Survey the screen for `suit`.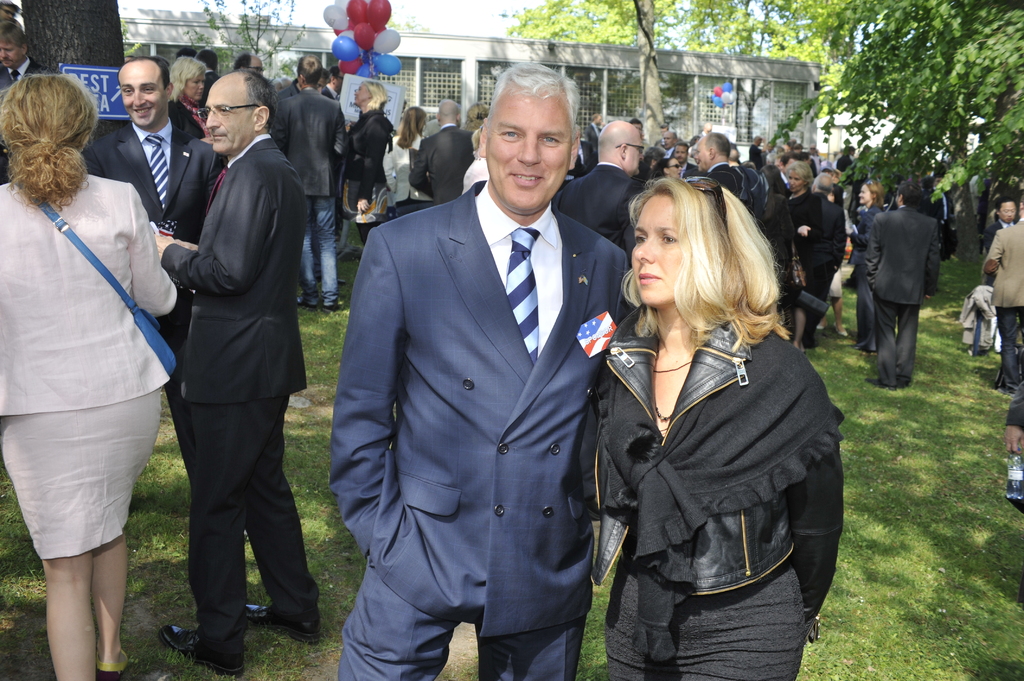
Survey found: 988:212:1009:225.
